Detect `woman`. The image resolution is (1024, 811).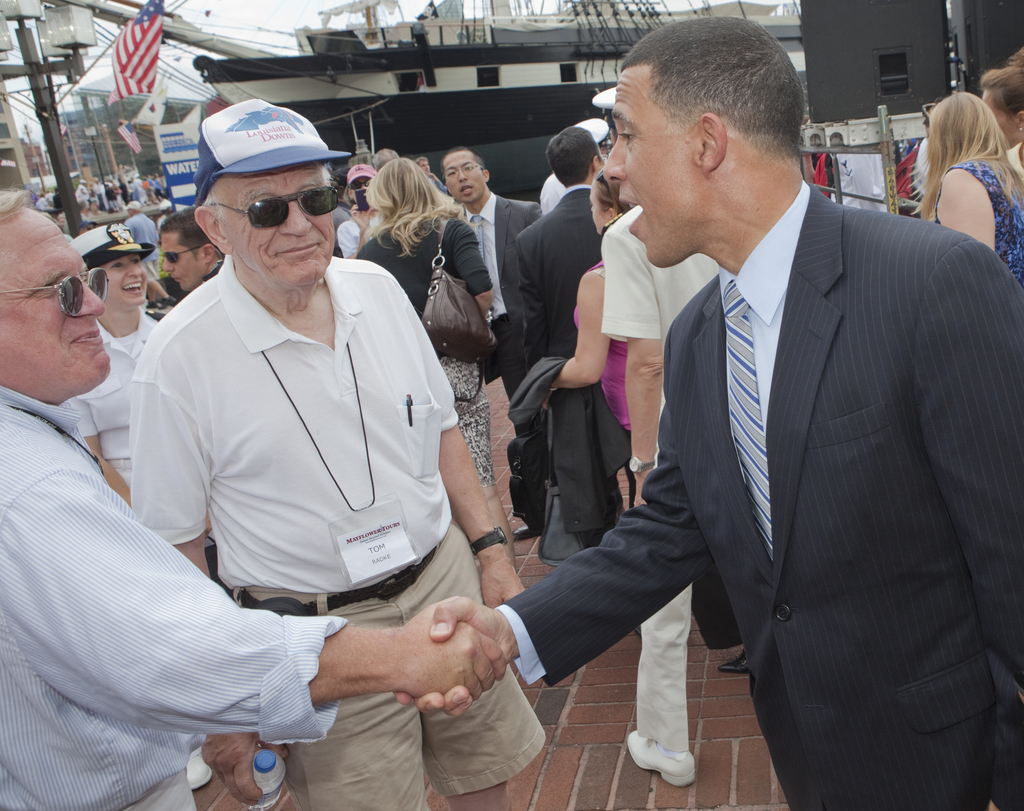
58/215/196/794.
